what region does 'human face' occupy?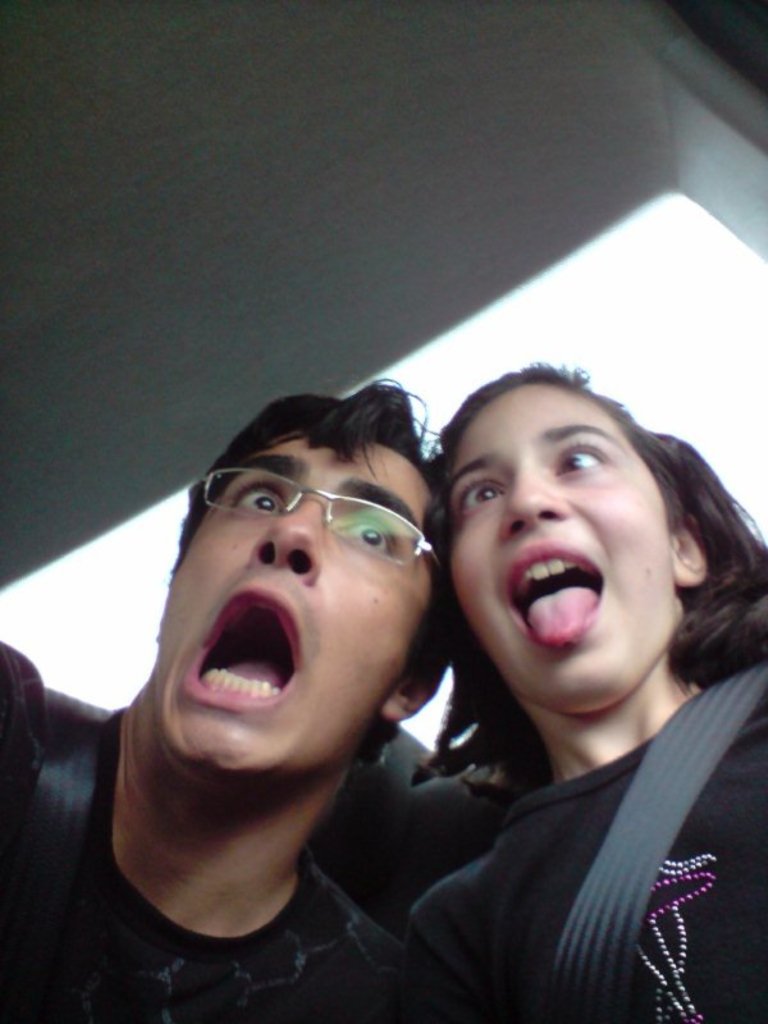
(163,435,434,773).
